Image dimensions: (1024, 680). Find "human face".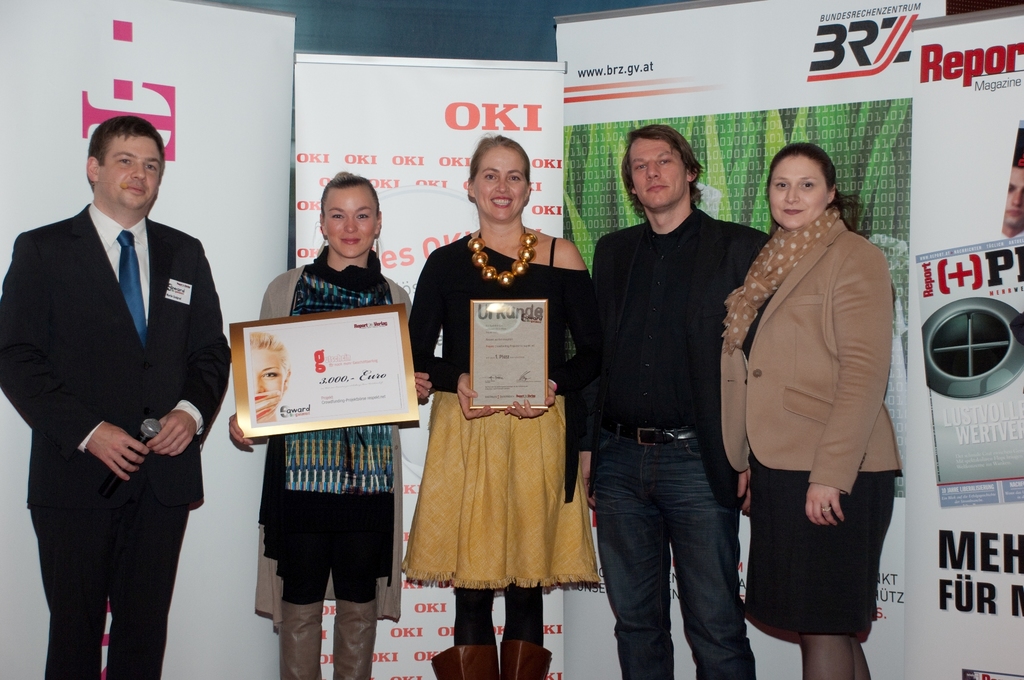
(770,153,826,228).
